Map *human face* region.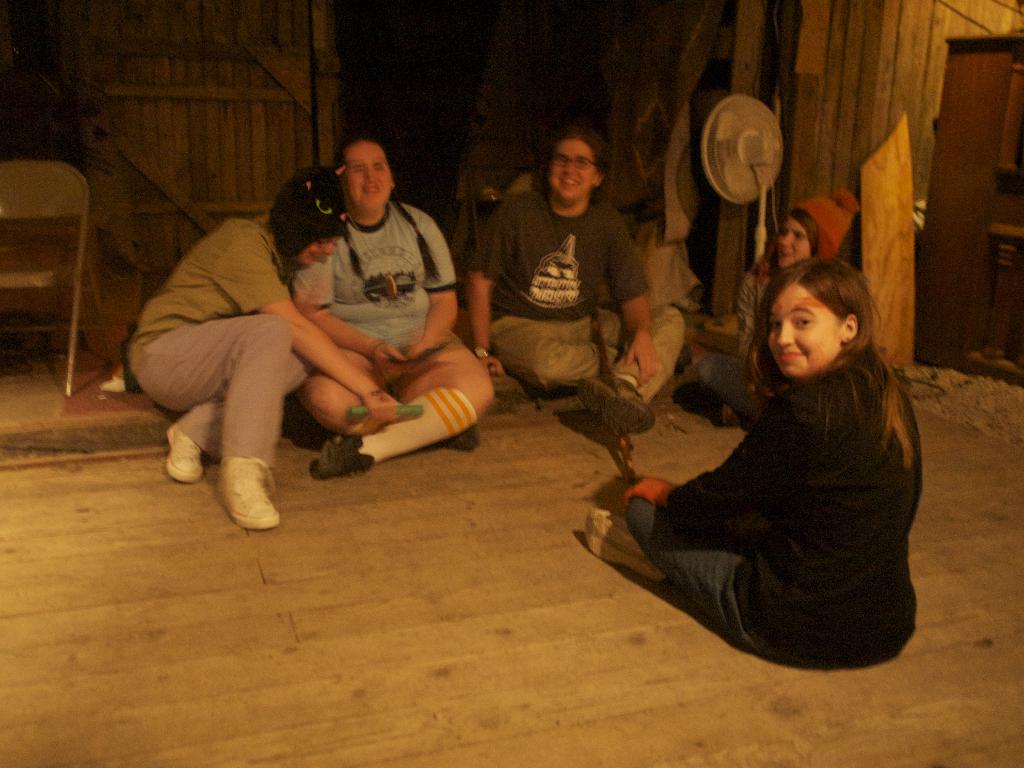
Mapped to left=301, top=239, right=338, bottom=263.
